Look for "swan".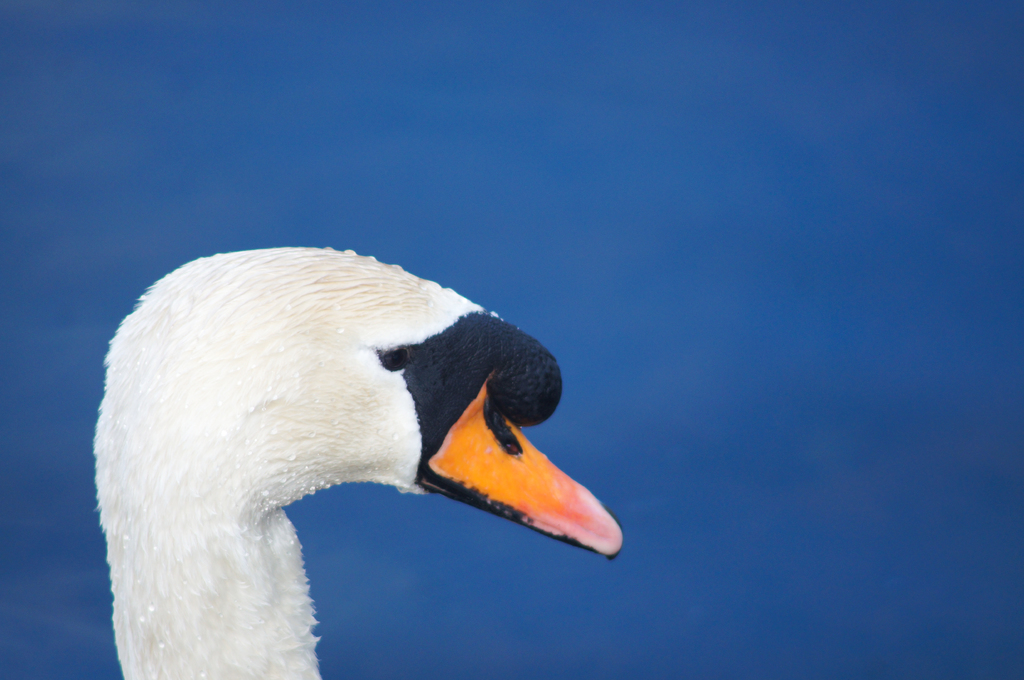
Found: BBox(33, 261, 653, 643).
